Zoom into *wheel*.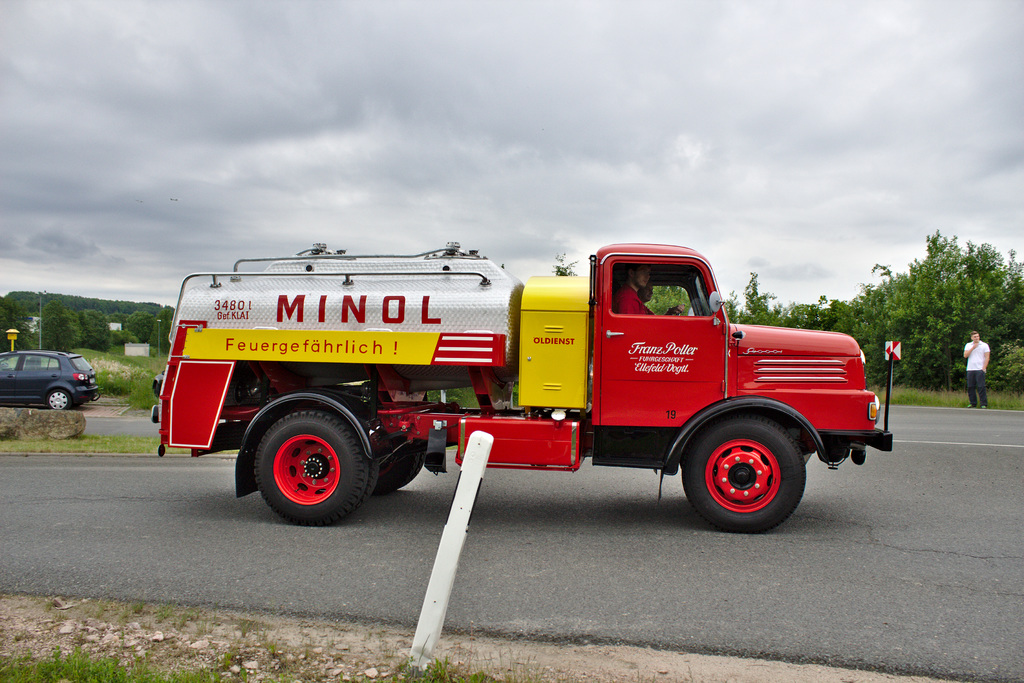
Zoom target: crop(677, 416, 808, 540).
